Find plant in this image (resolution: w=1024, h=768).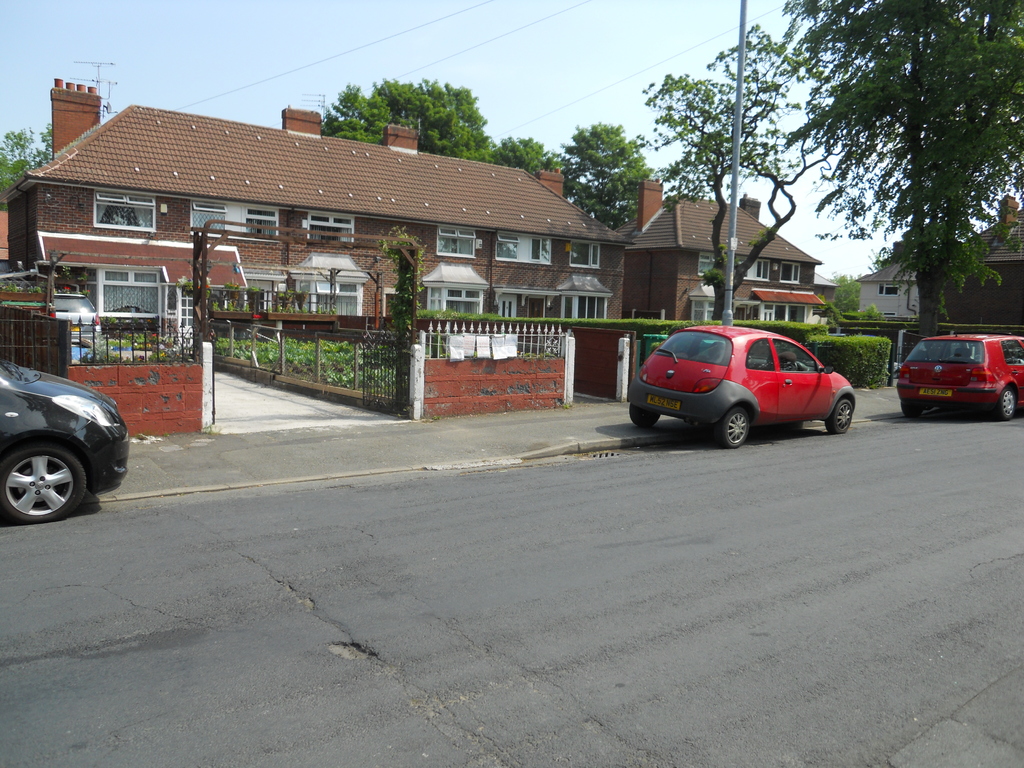
box=[198, 422, 215, 436].
